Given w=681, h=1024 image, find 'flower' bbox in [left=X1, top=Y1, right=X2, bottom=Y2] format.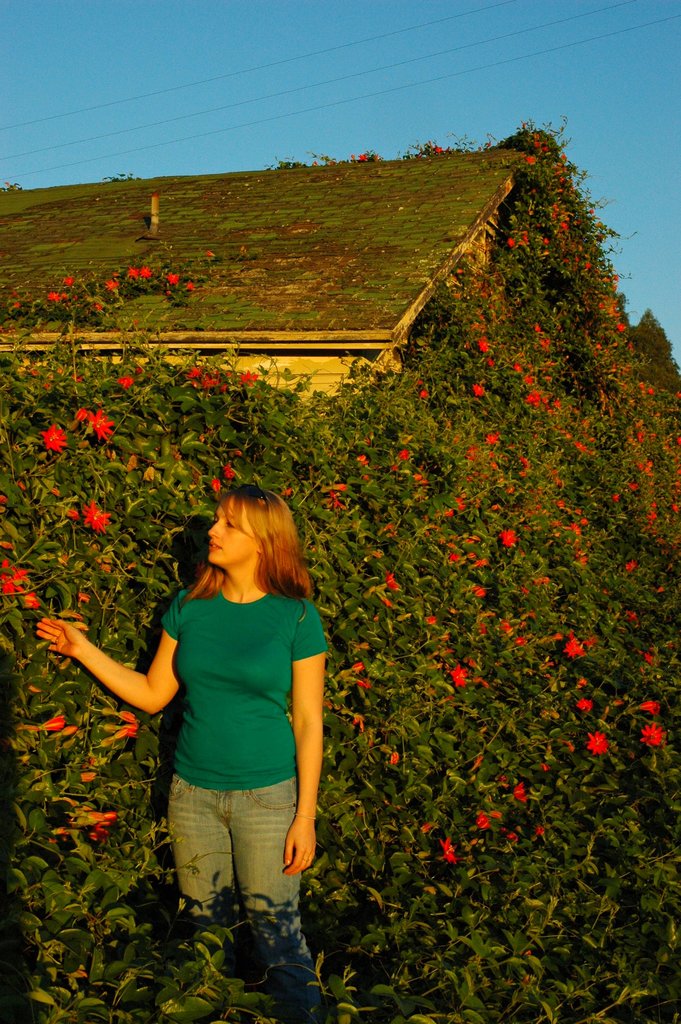
[left=575, top=696, right=592, bottom=715].
